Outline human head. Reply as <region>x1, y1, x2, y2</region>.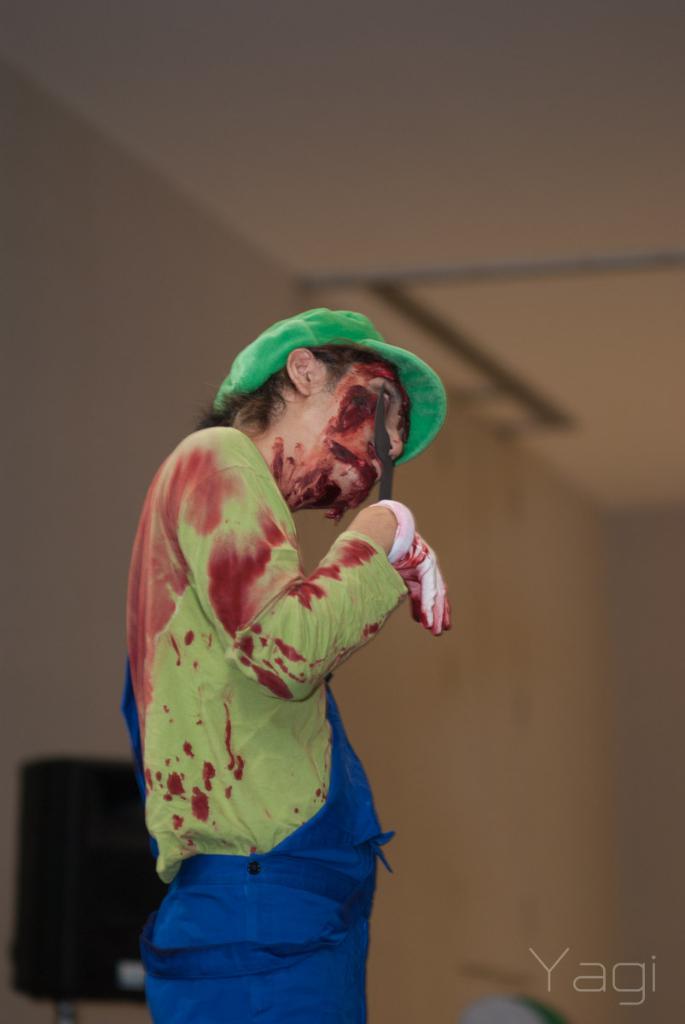
<region>221, 361, 425, 532</region>.
